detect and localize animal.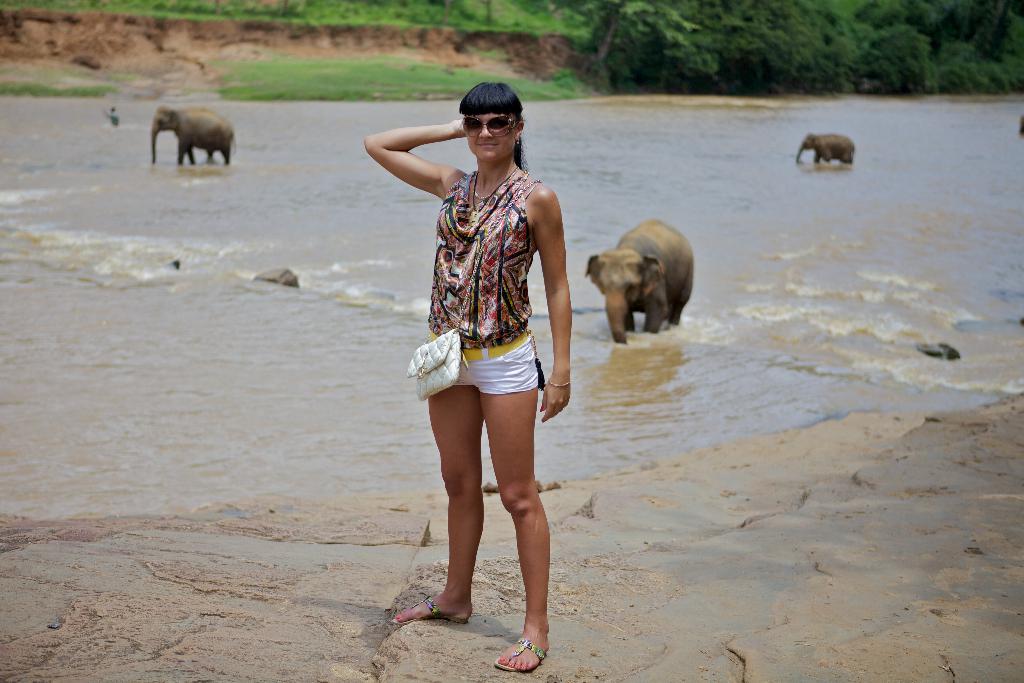
Localized at rect(149, 103, 240, 164).
